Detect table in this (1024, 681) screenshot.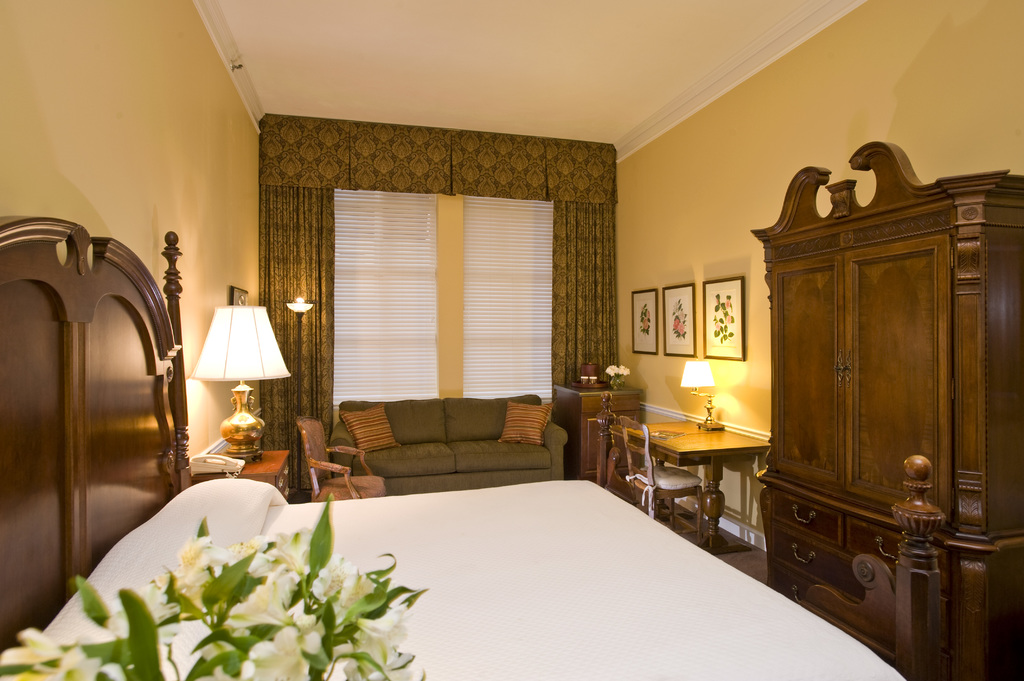
Detection: <bbox>190, 440, 295, 509</bbox>.
